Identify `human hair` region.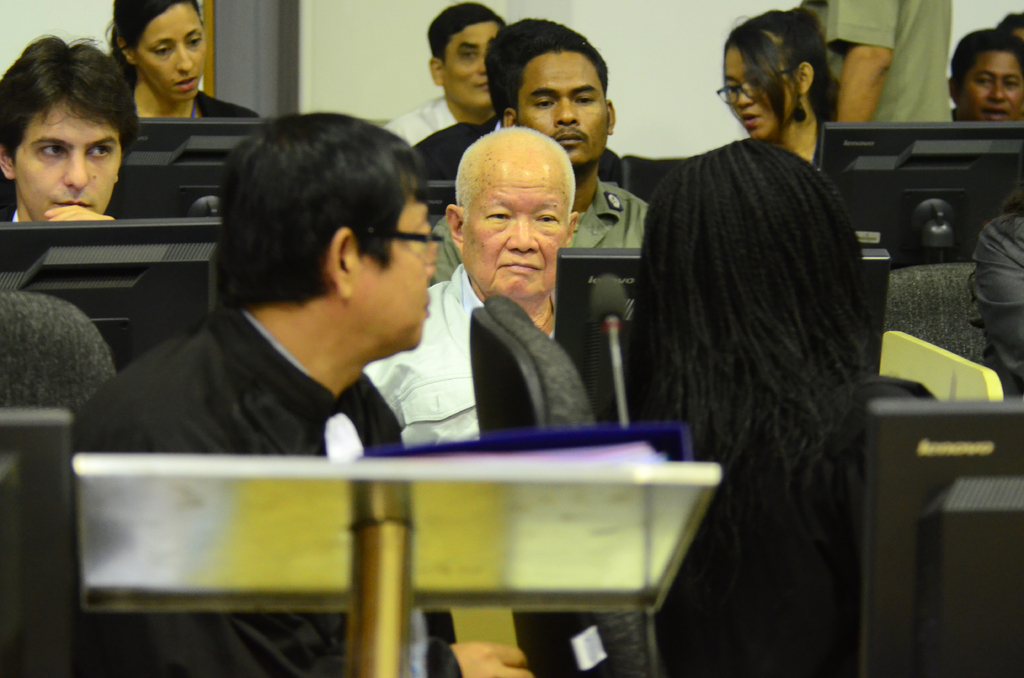
Region: [105, 0, 209, 83].
